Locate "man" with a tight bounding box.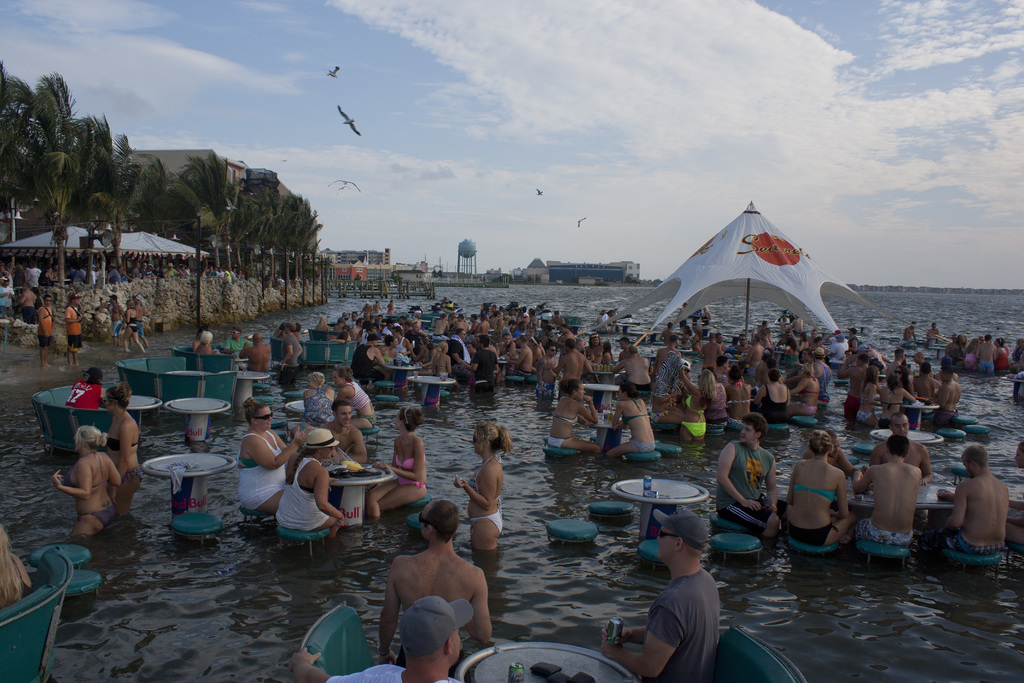
714, 413, 784, 545.
